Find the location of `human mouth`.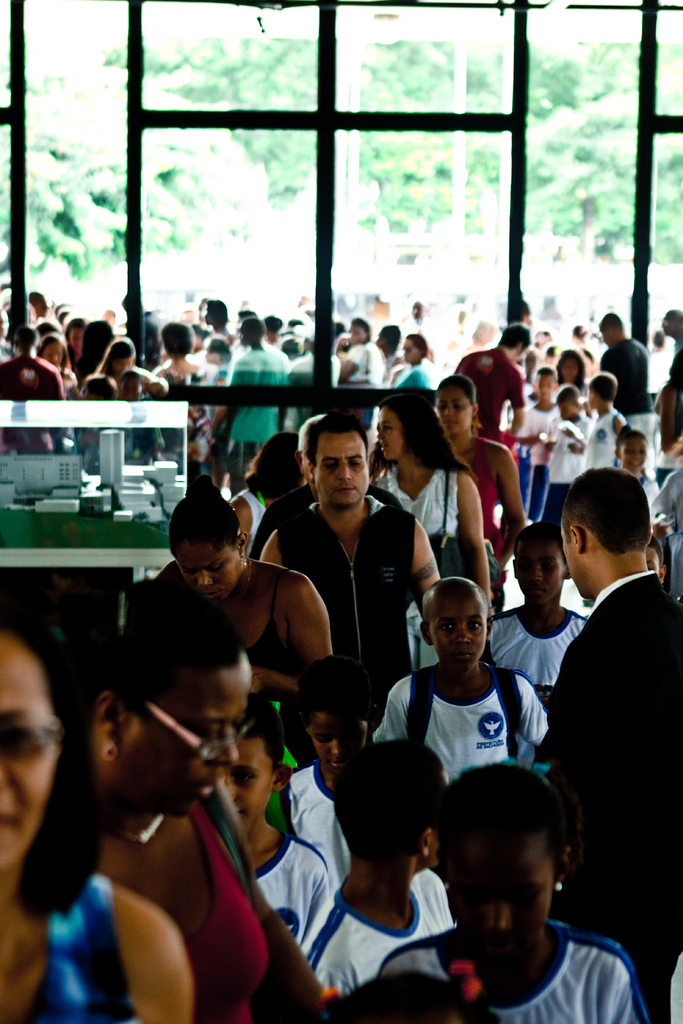
Location: 438,417,461,429.
